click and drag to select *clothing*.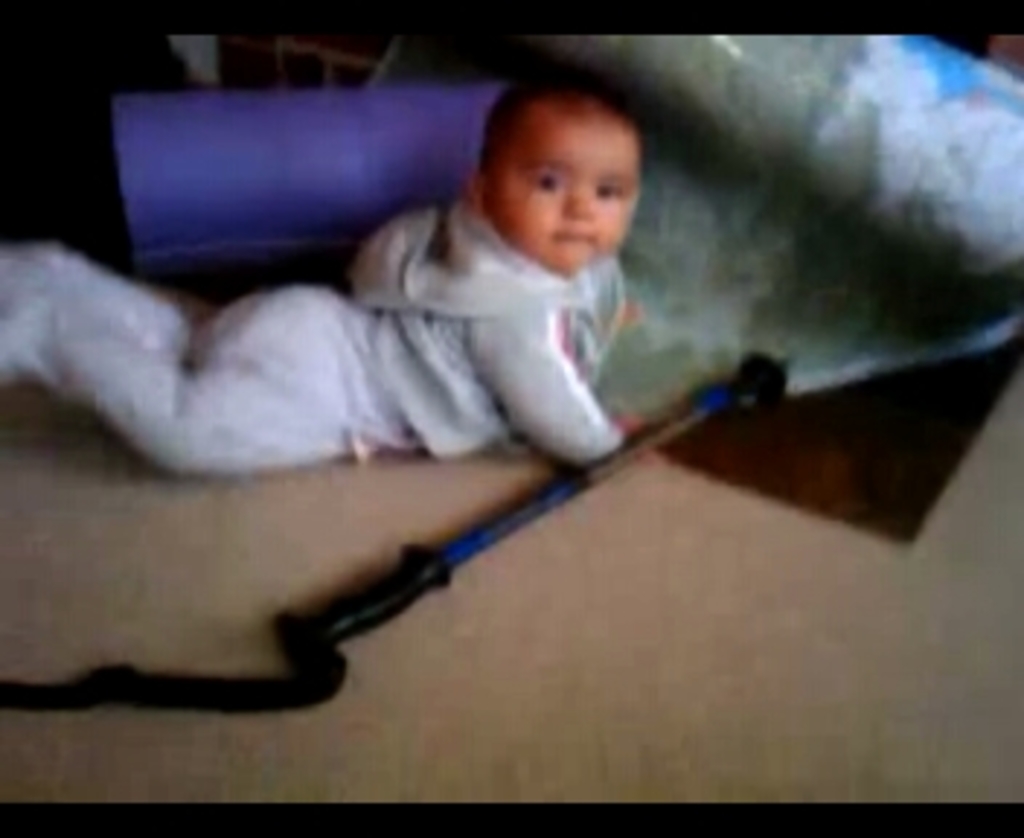
Selection: x1=0, y1=198, x2=631, y2=466.
